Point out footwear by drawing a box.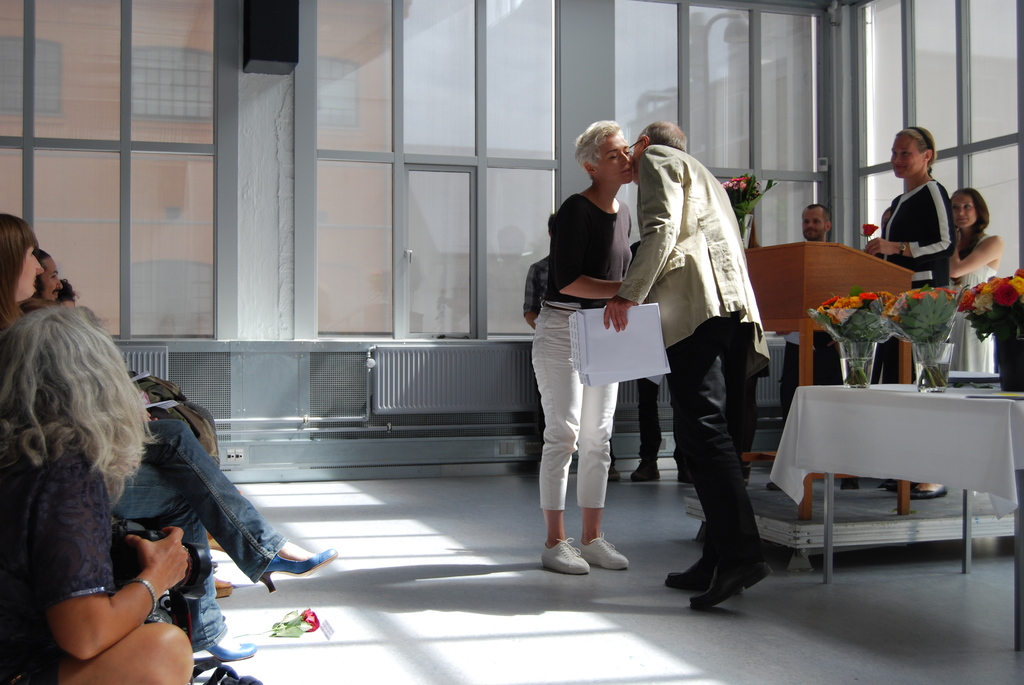
<bbox>909, 485, 950, 501</bbox>.
